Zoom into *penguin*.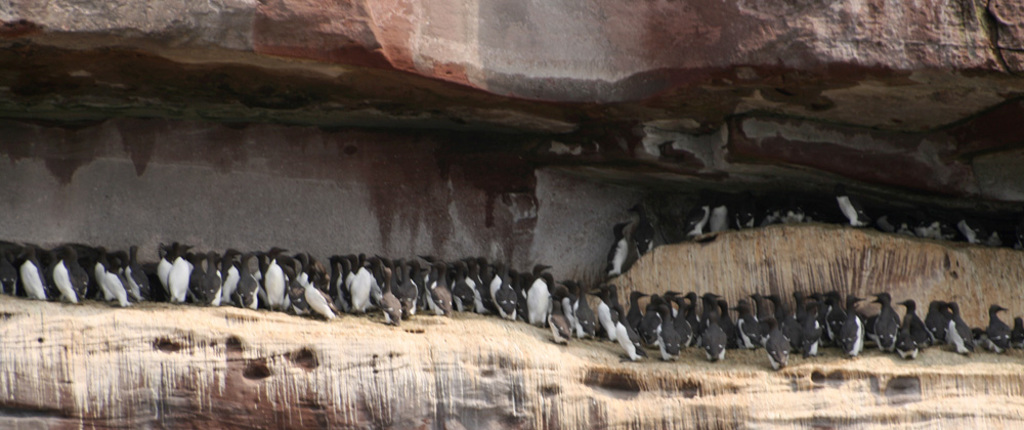
Zoom target: (x1=865, y1=290, x2=897, y2=352).
